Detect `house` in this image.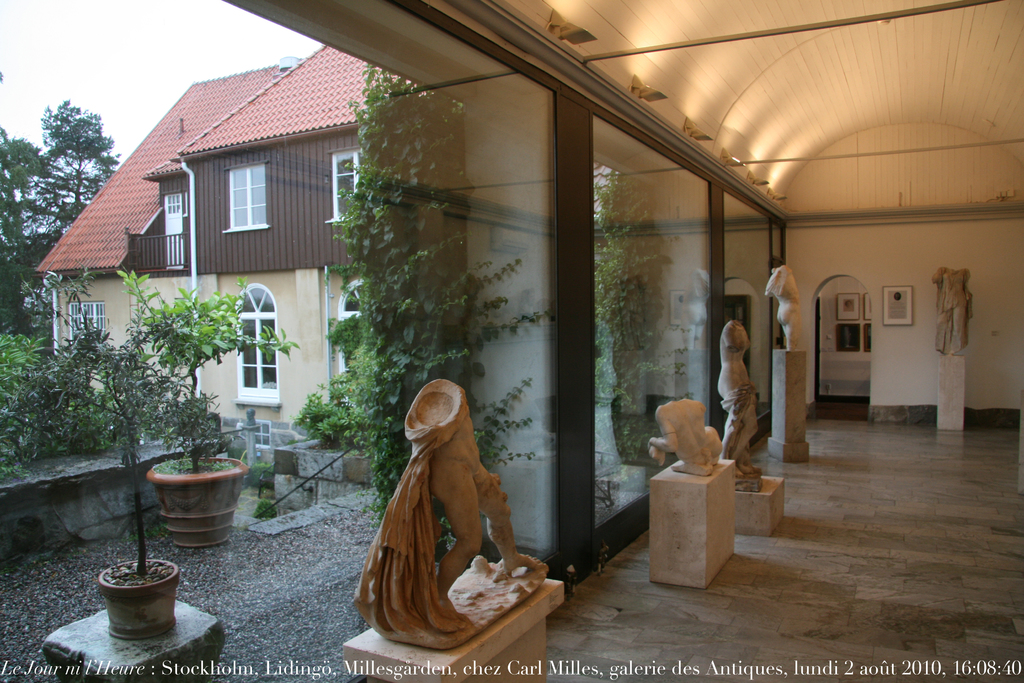
Detection: 35:44:417:443.
